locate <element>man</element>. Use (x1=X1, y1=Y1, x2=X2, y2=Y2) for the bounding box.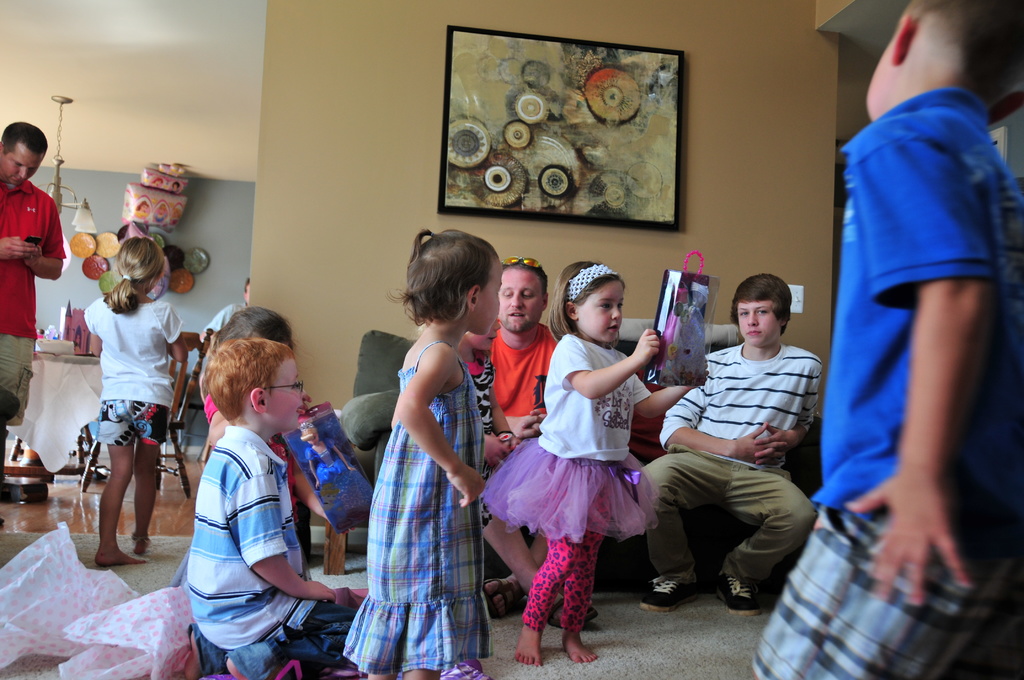
(x1=198, y1=276, x2=250, y2=342).
